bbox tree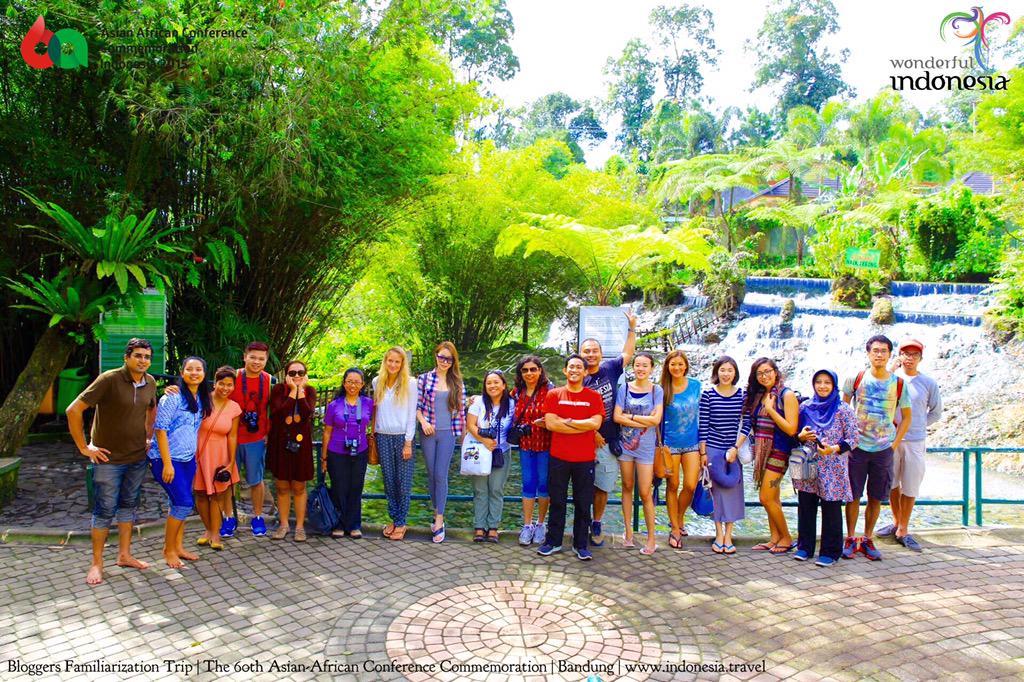
left=502, top=92, right=607, bottom=165
